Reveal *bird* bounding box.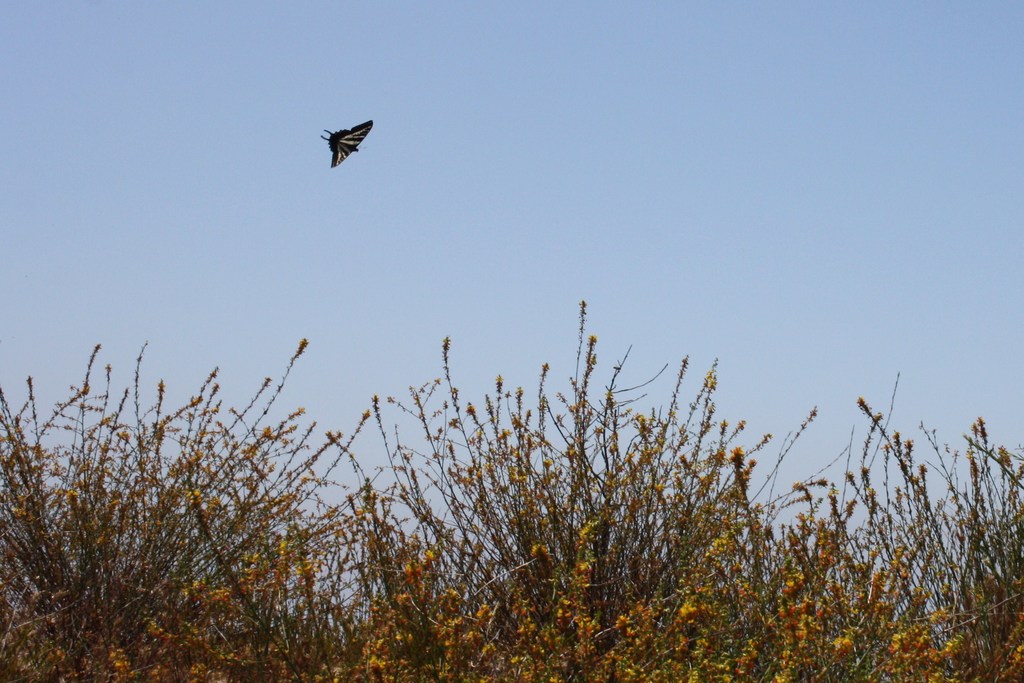
Revealed: Rect(316, 112, 374, 168).
